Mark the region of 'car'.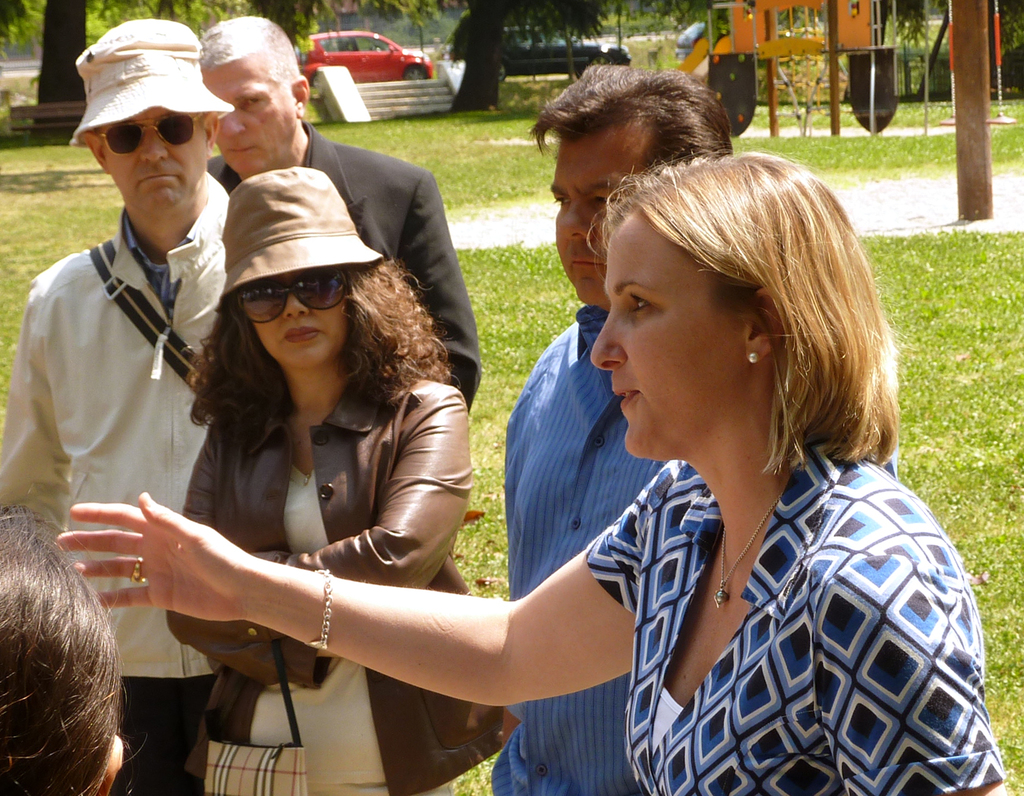
Region: 502/23/634/74.
